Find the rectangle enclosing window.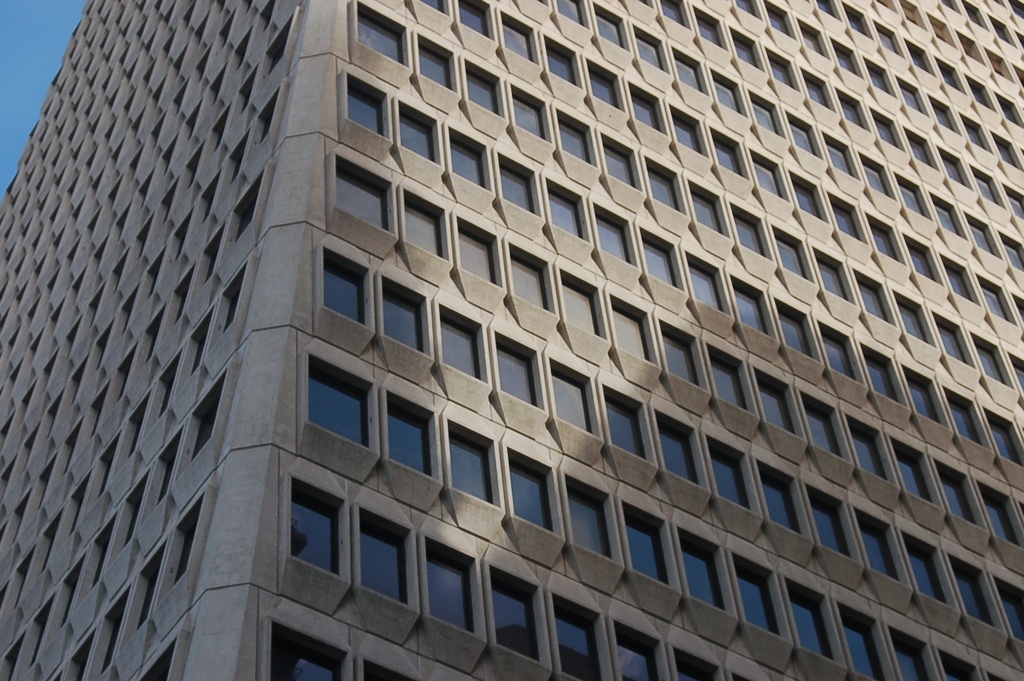
[793, 124, 812, 154].
